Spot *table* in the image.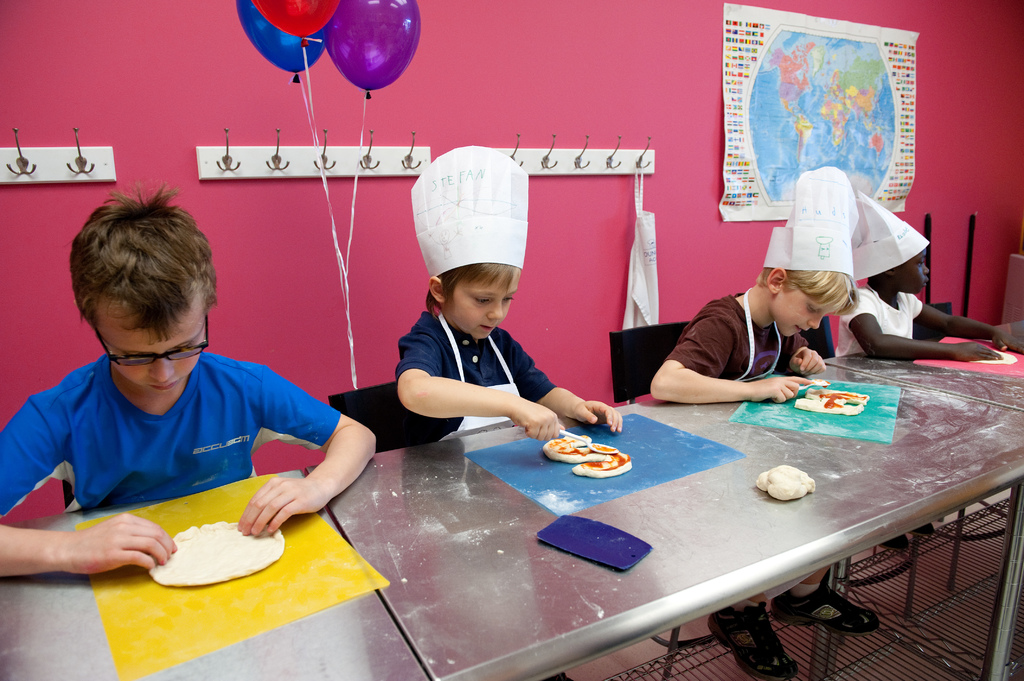
*table* found at (0,463,433,680).
